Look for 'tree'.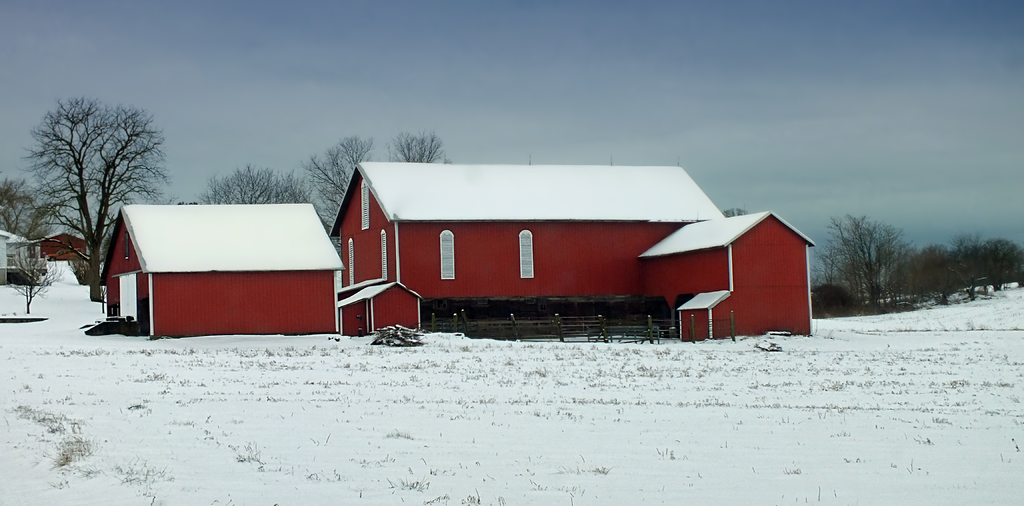
Found: Rect(296, 135, 371, 229).
